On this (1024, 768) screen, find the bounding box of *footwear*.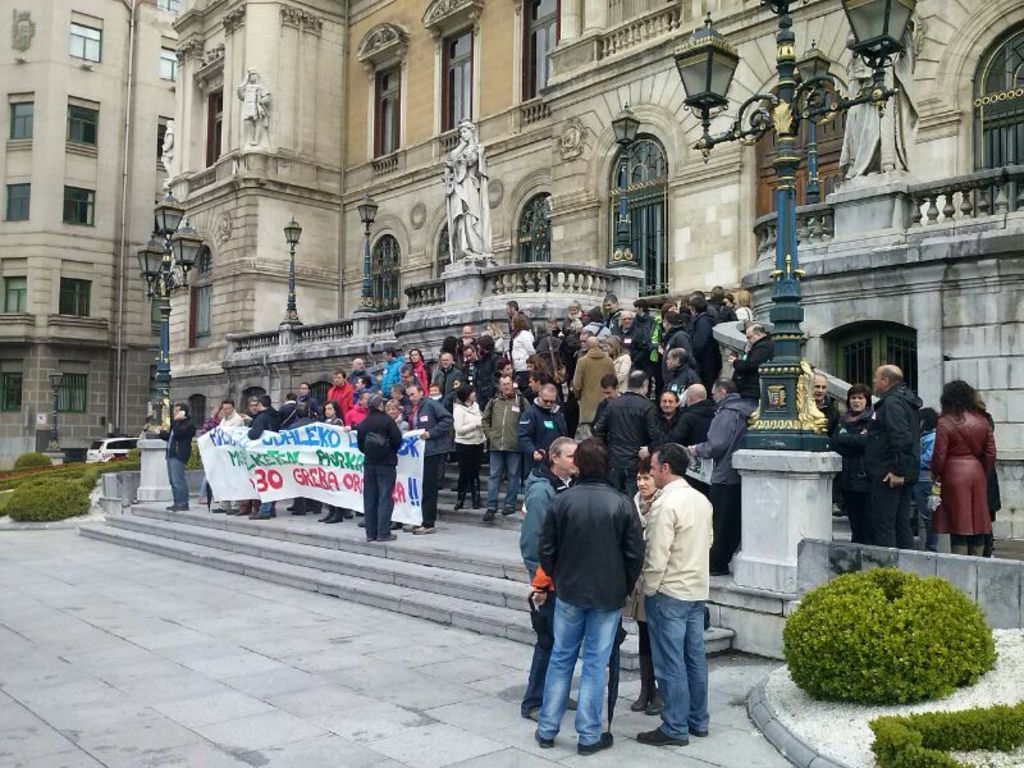
Bounding box: detection(563, 698, 580, 712).
